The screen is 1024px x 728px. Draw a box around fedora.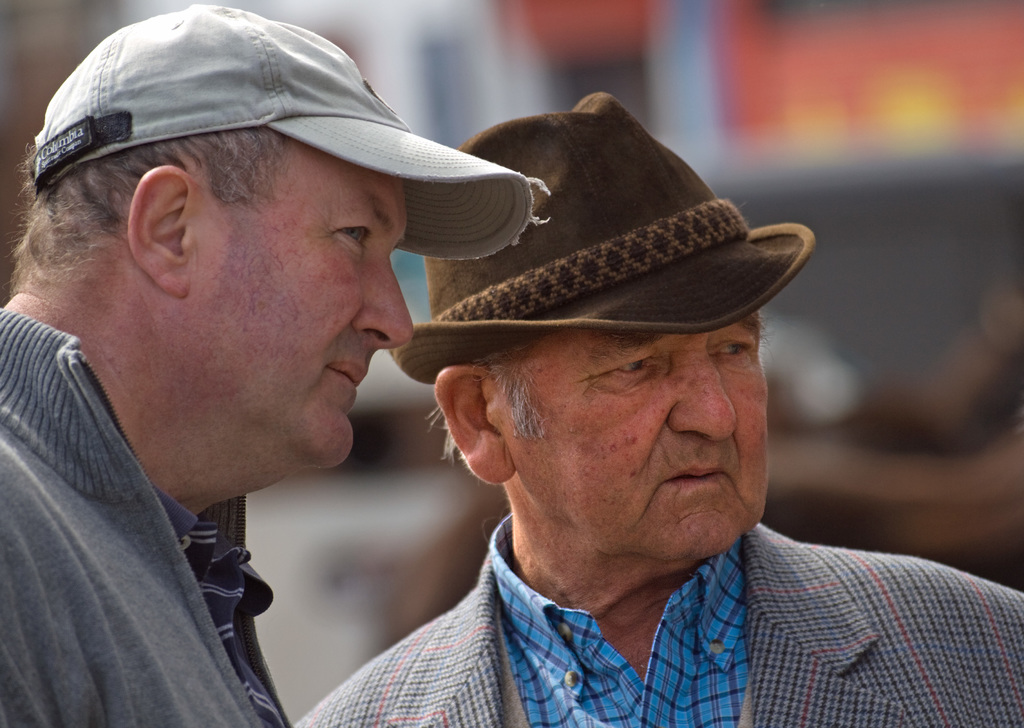
(384, 90, 817, 383).
